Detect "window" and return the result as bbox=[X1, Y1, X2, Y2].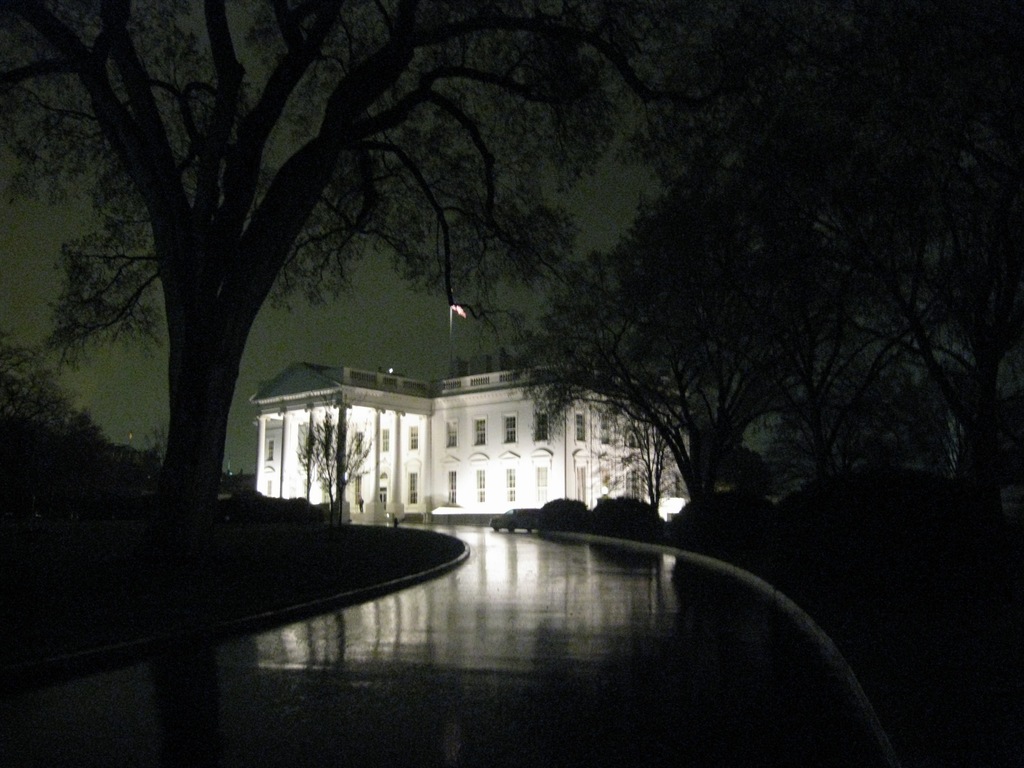
bbox=[379, 426, 388, 452].
